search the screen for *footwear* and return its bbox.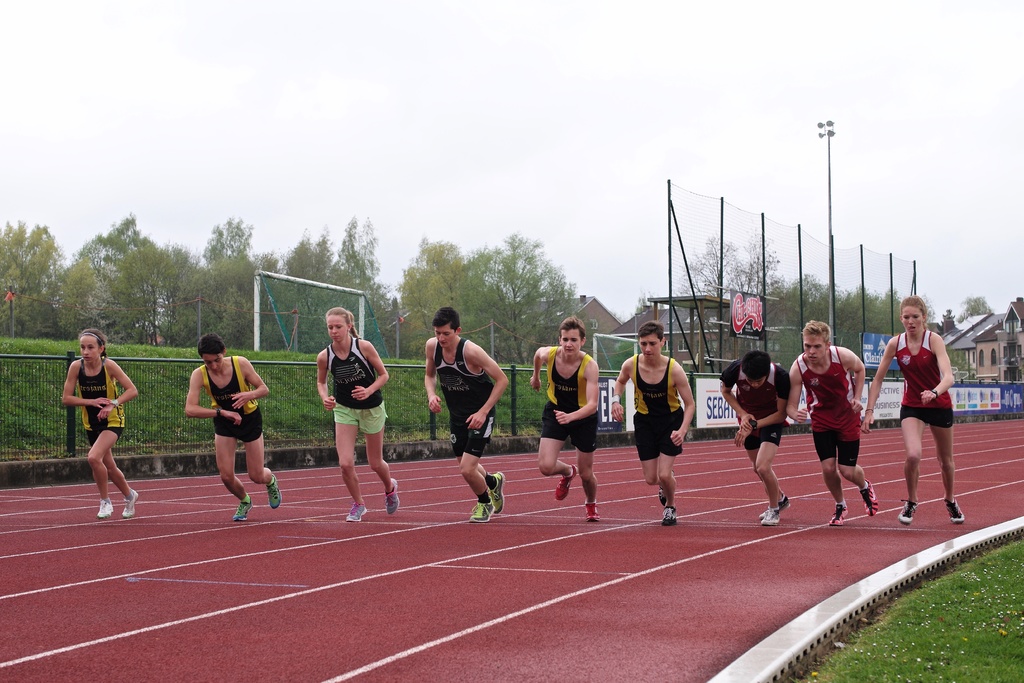
Found: (x1=944, y1=495, x2=964, y2=521).
